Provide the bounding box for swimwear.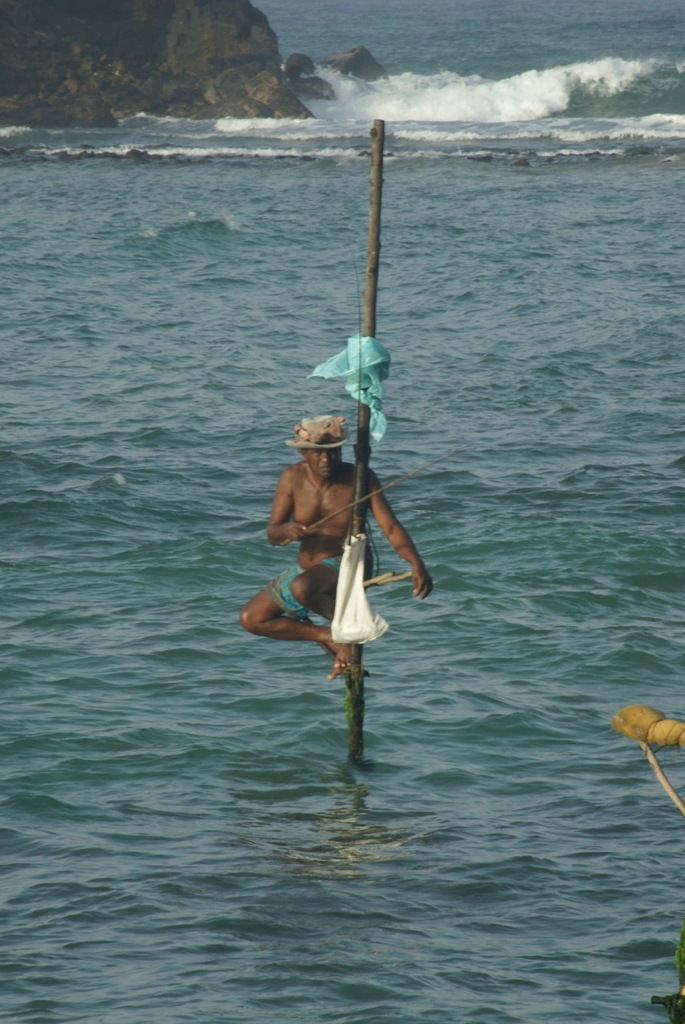
<box>270,561,339,614</box>.
